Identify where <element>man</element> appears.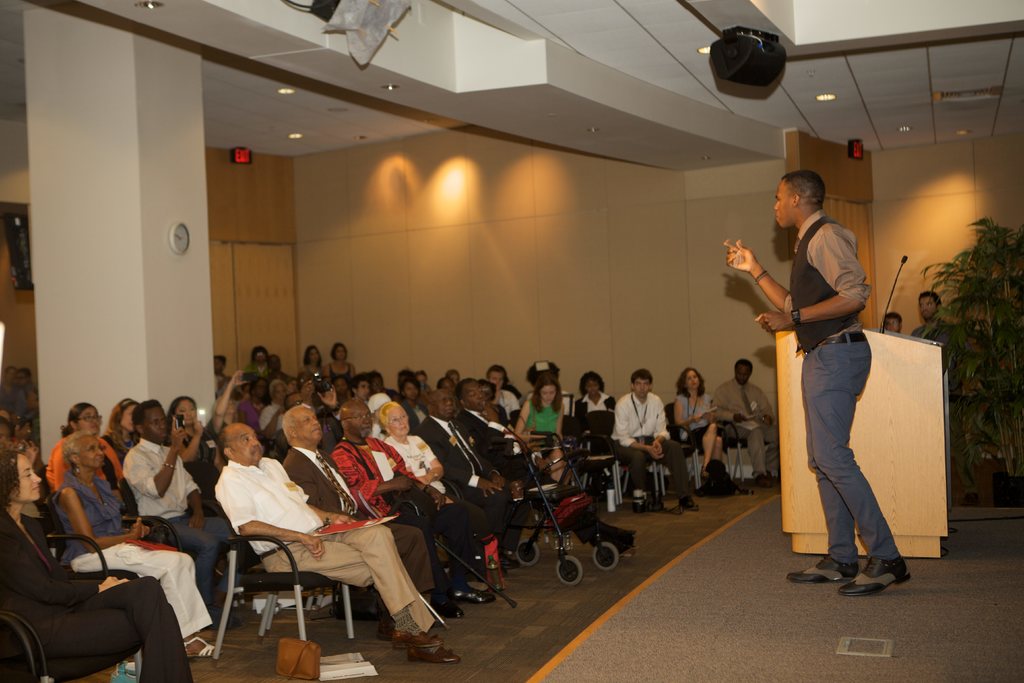
Appears at {"left": 753, "top": 172, "right": 921, "bottom": 580}.
